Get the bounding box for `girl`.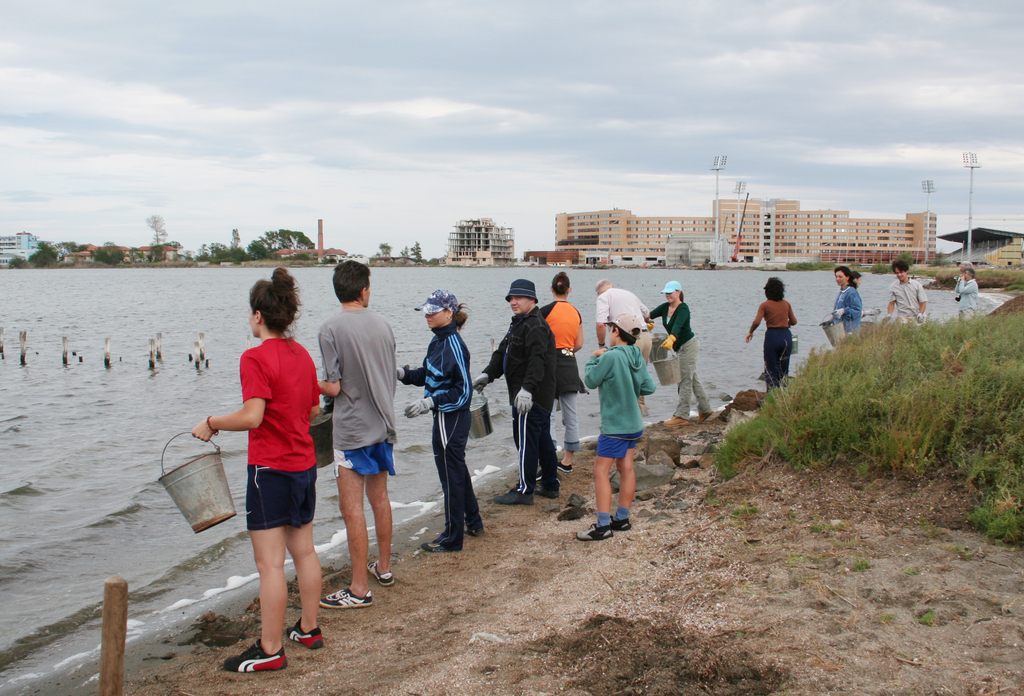
{"left": 394, "top": 289, "right": 470, "bottom": 552}.
